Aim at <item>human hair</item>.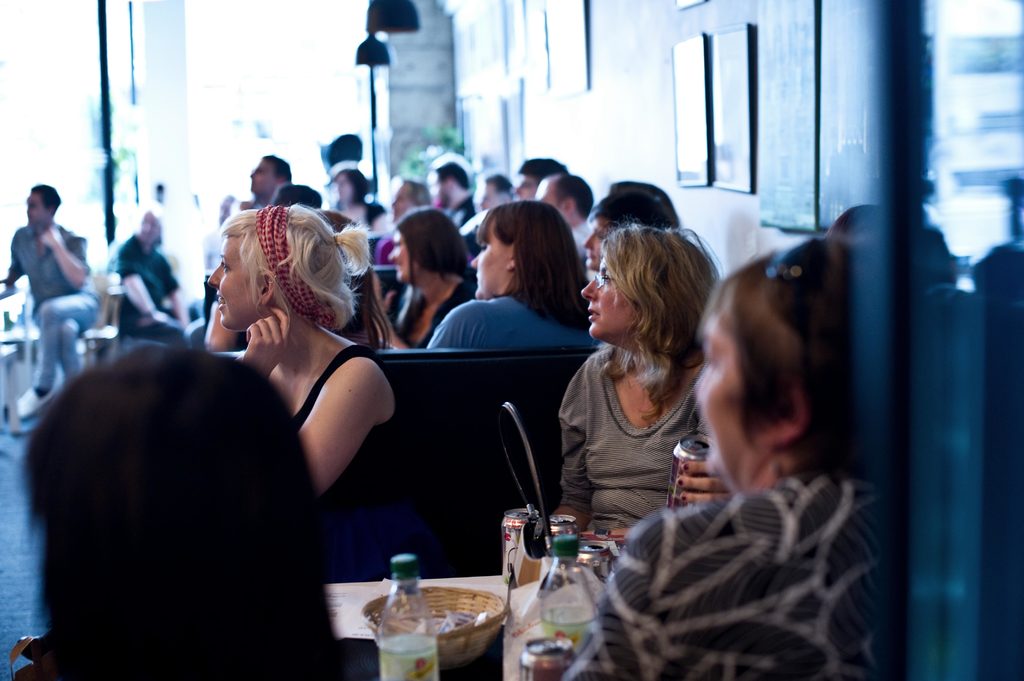
Aimed at locate(588, 191, 664, 230).
